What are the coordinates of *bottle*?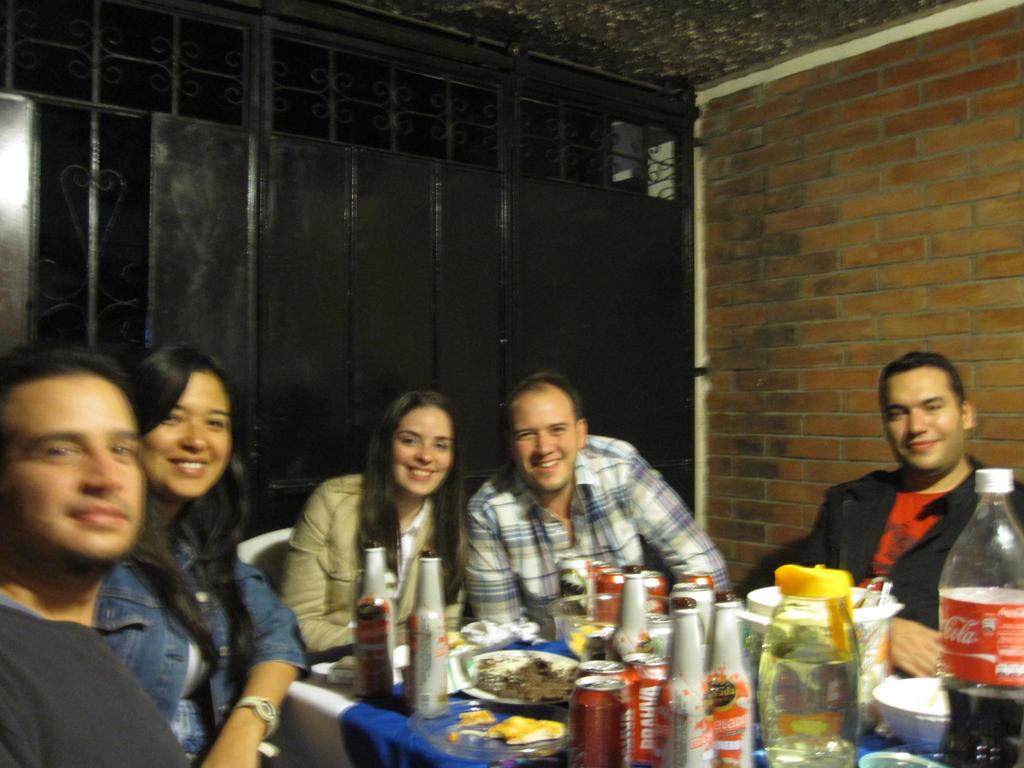
rect(412, 547, 446, 729).
